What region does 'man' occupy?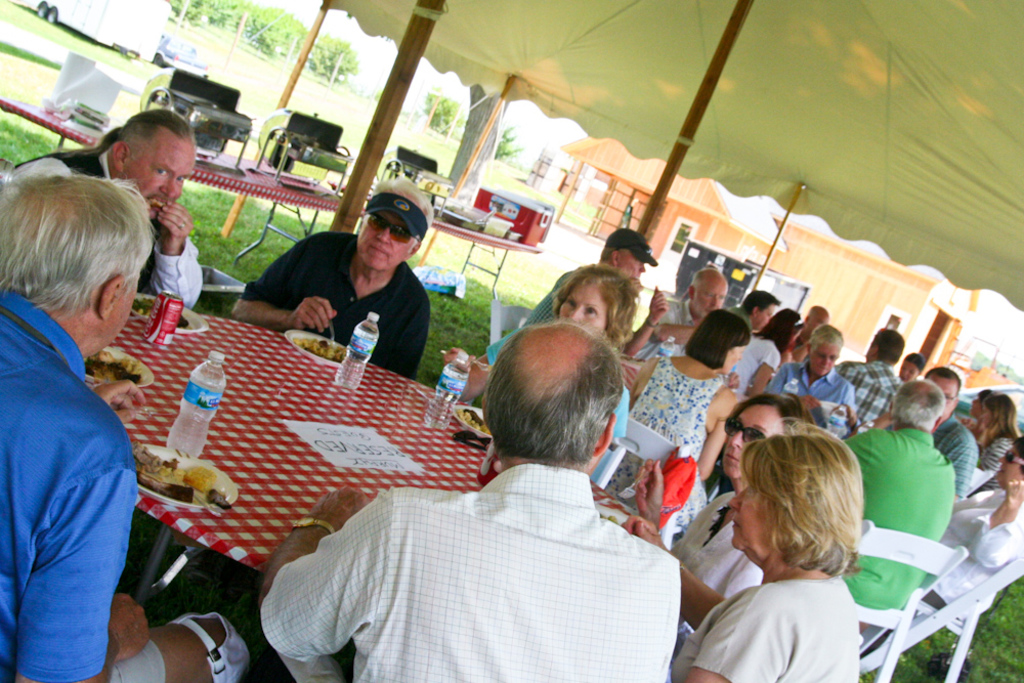
bbox(795, 300, 830, 346).
